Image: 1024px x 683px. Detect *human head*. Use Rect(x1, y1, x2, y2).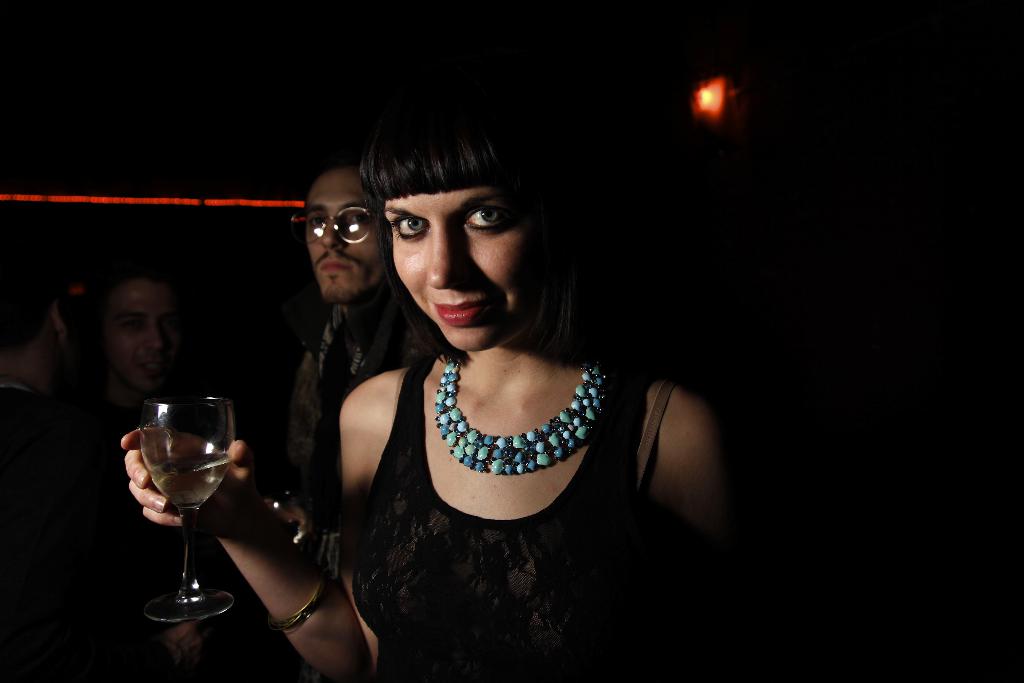
Rect(94, 270, 189, 398).
